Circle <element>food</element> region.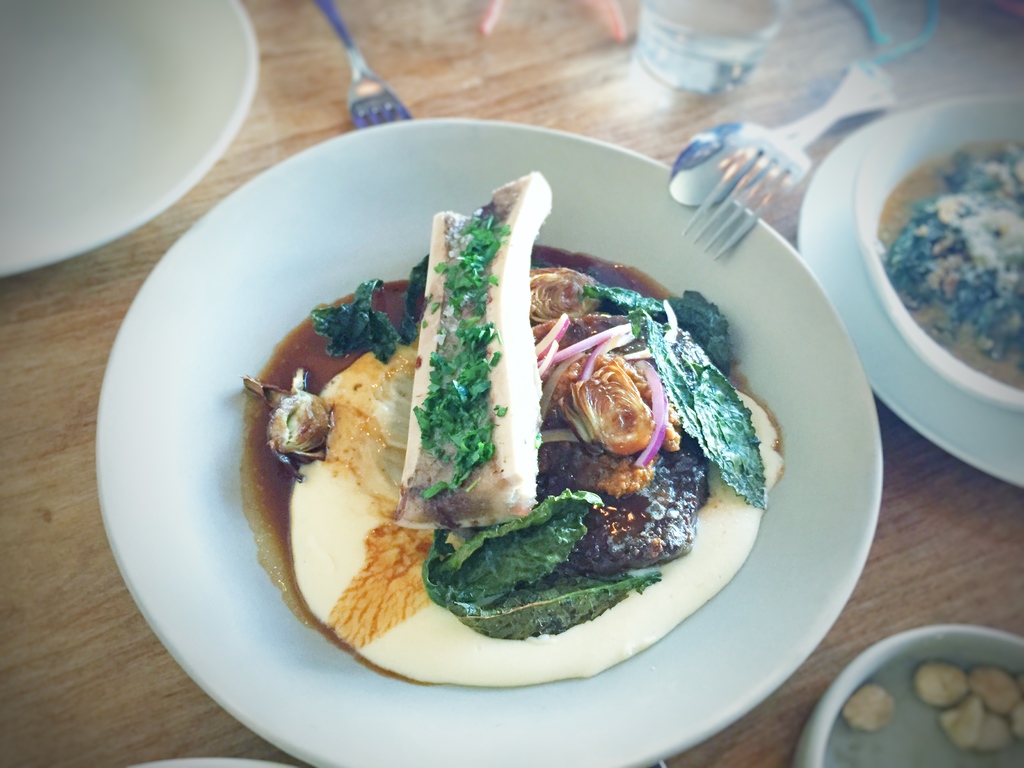
Region: 232 170 786 689.
